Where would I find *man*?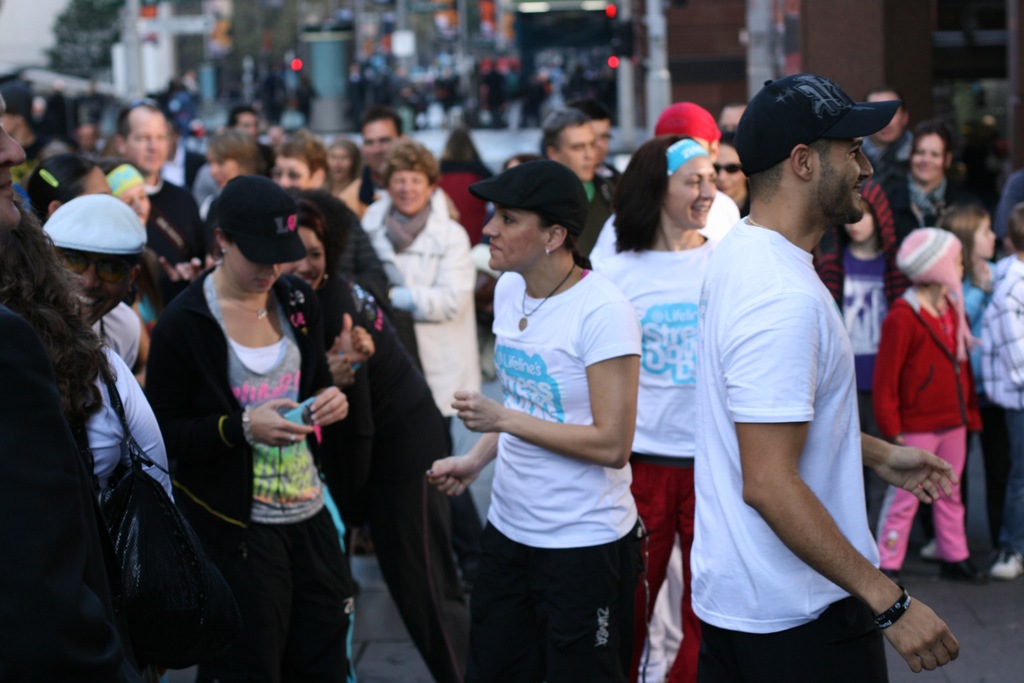
At detection(108, 97, 209, 315).
